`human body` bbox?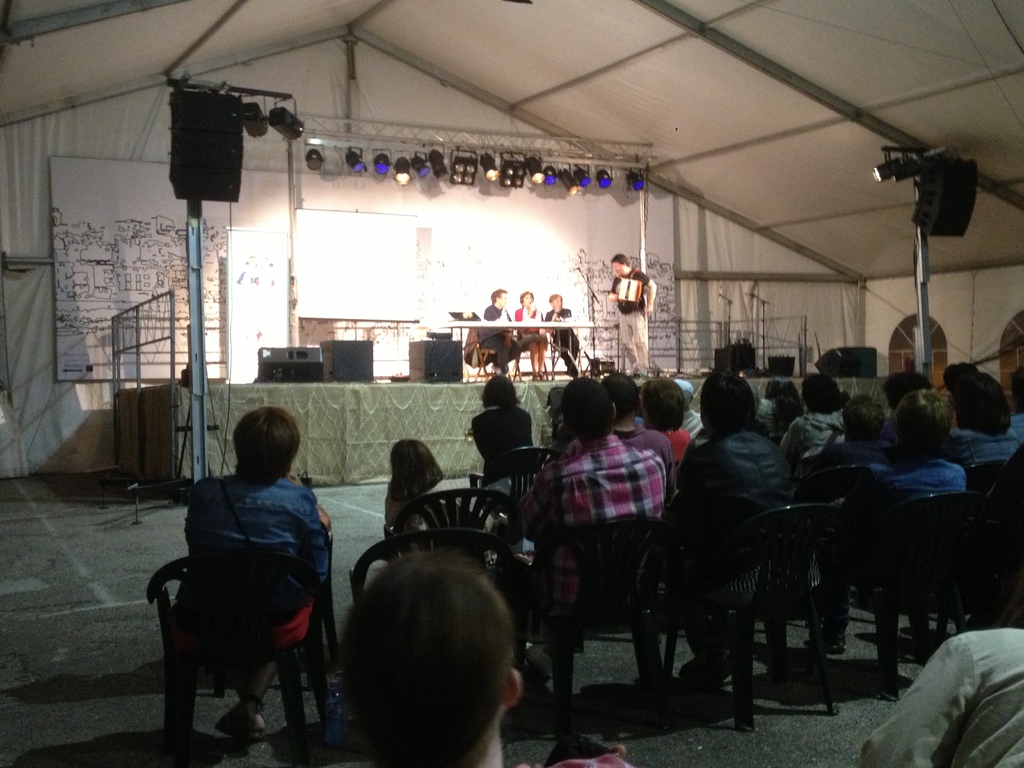
154:400:316:732
